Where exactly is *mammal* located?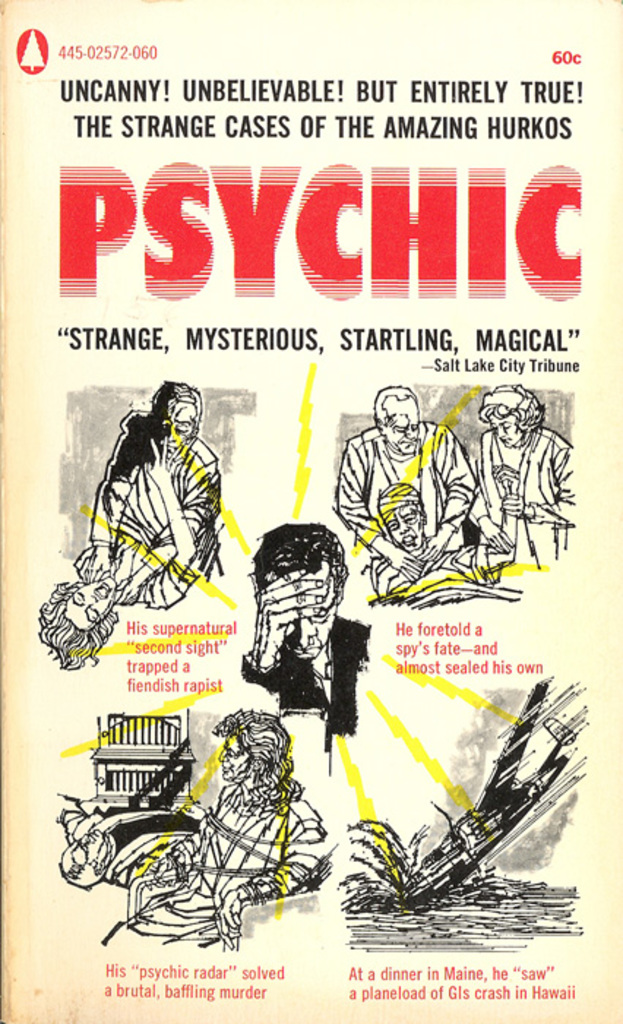
Its bounding box is [left=28, top=429, right=206, bottom=669].
